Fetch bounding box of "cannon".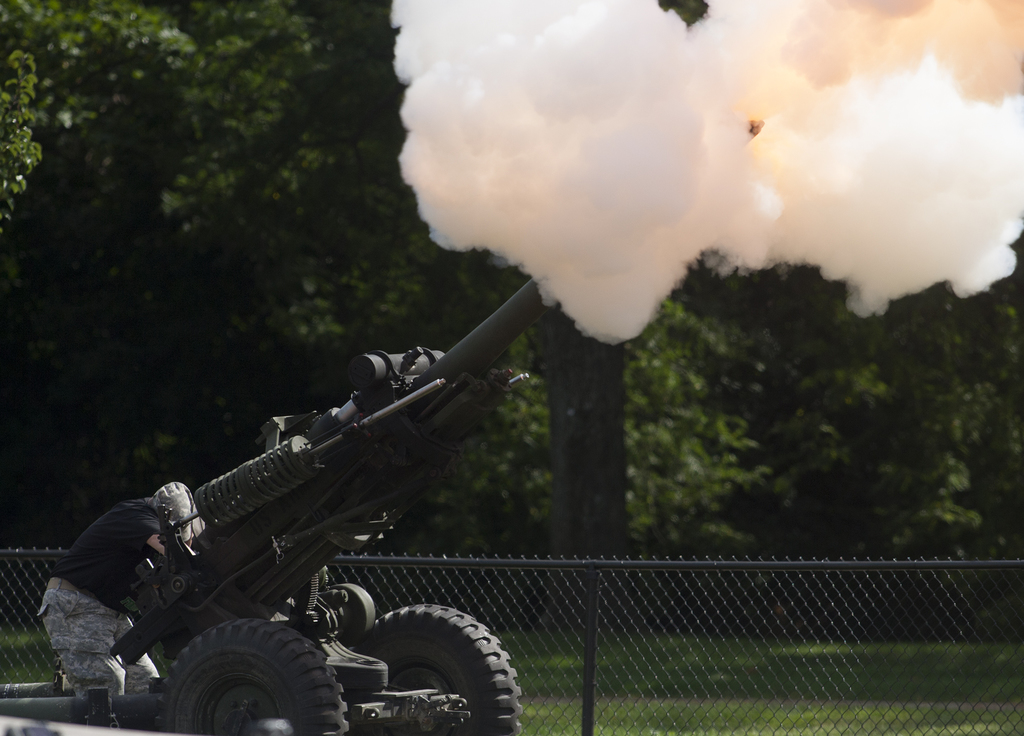
Bbox: {"x1": 0, "y1": 269, "x2": 566, "y2": 735}.
